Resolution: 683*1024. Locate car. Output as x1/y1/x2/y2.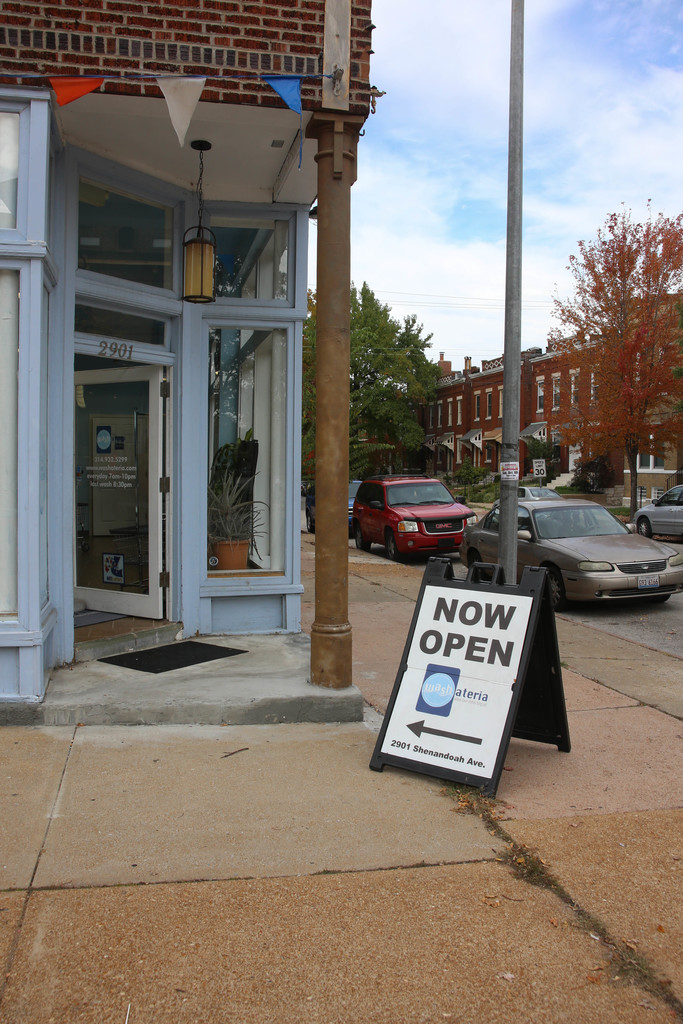
474/485/680/611.
